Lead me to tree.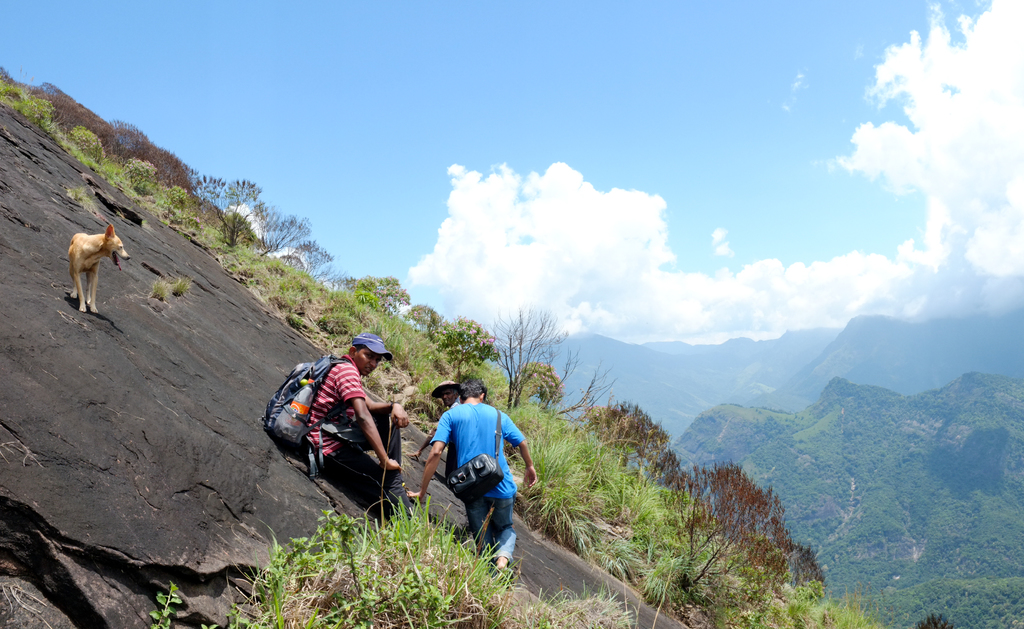
Lead to 505,361,555,407.
